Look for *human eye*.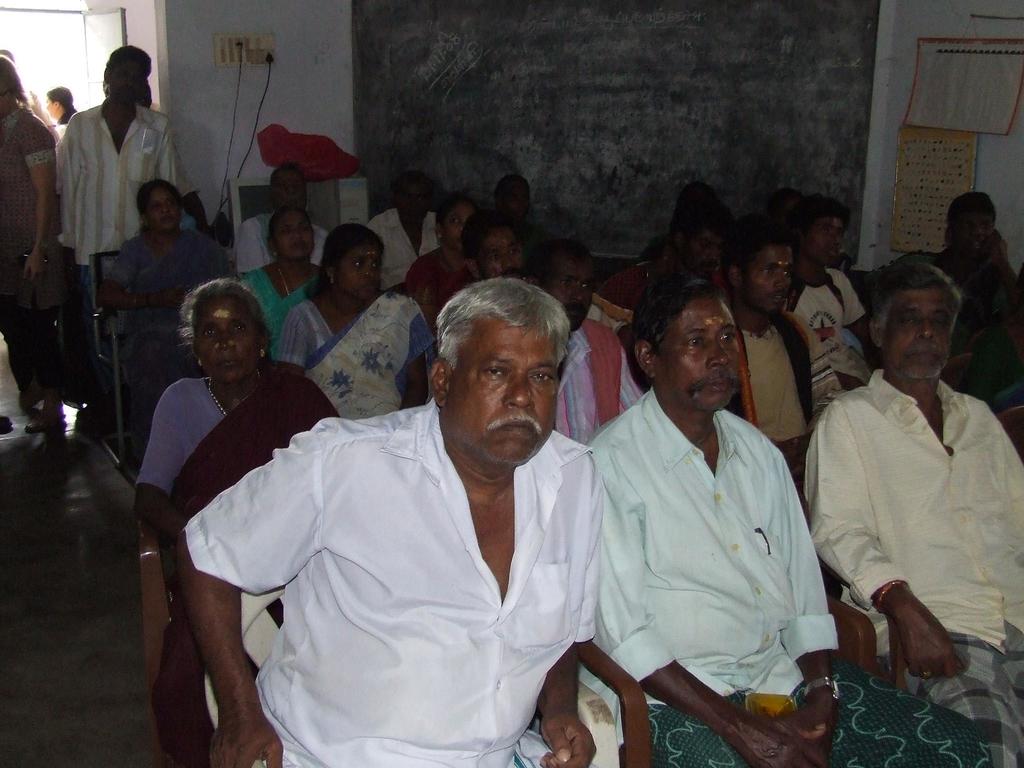
Found: [x1=282, y1=228, x2=291, y2=233].
